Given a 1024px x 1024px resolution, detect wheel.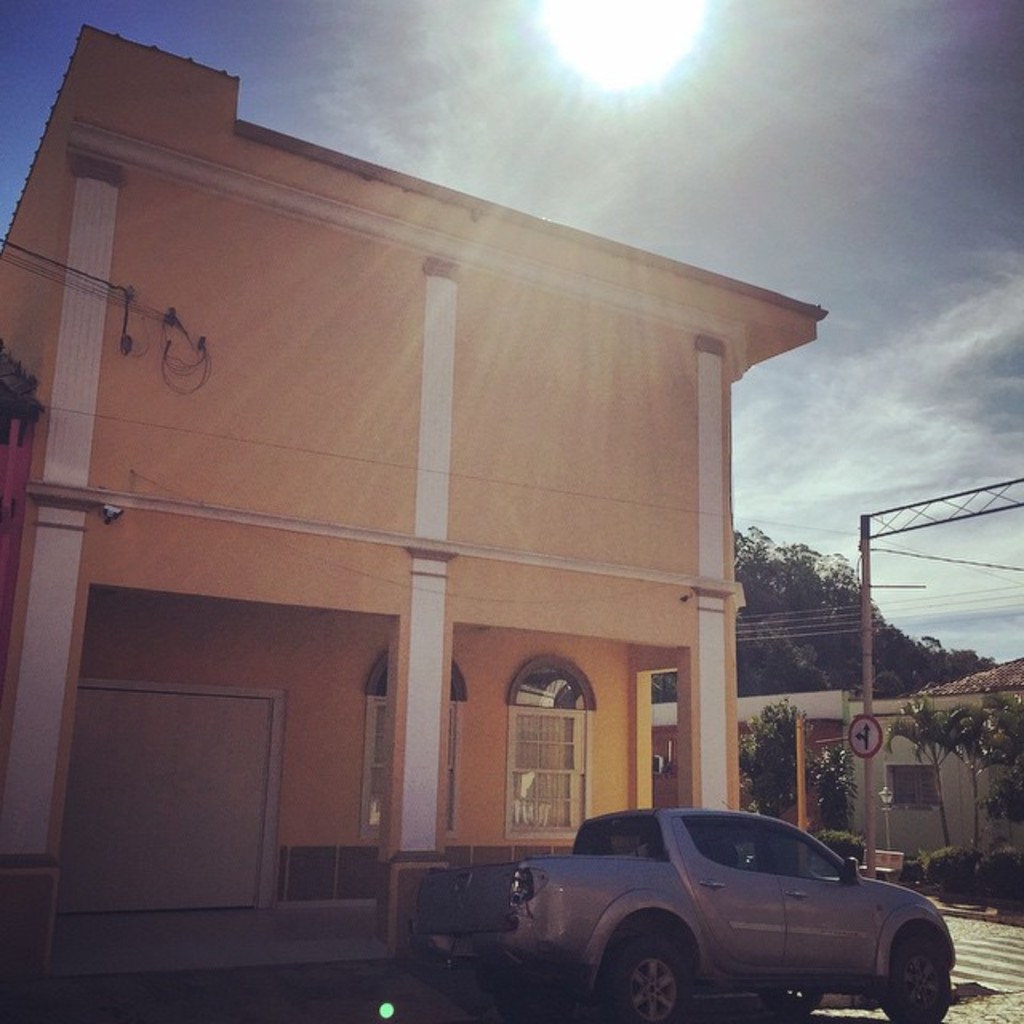
left=493, top=976, right=574, bottom=1022.
